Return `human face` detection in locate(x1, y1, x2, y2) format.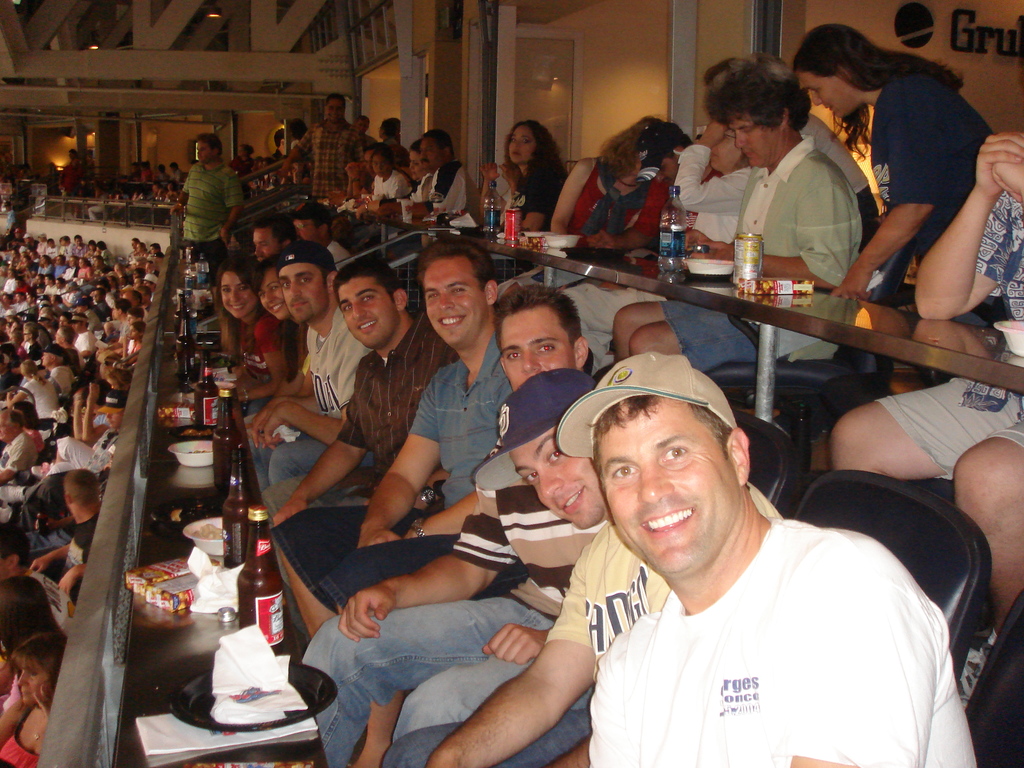
locate(321, 97, 345, 120).
